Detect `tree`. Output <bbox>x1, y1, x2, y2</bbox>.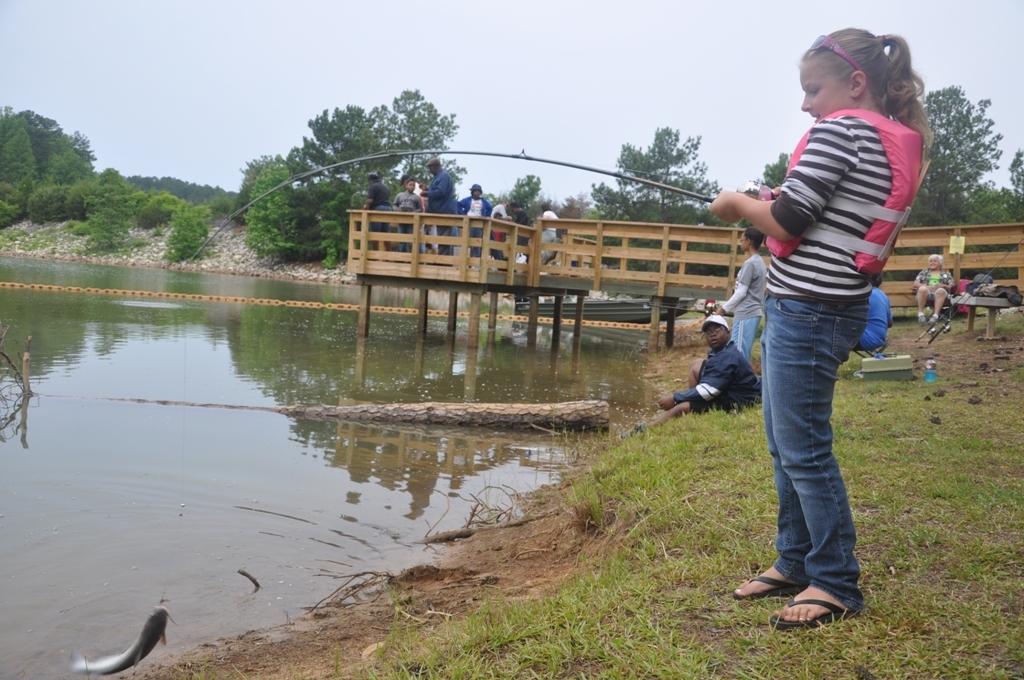
<bbox>280, 103, 404, 264</bbox>.
